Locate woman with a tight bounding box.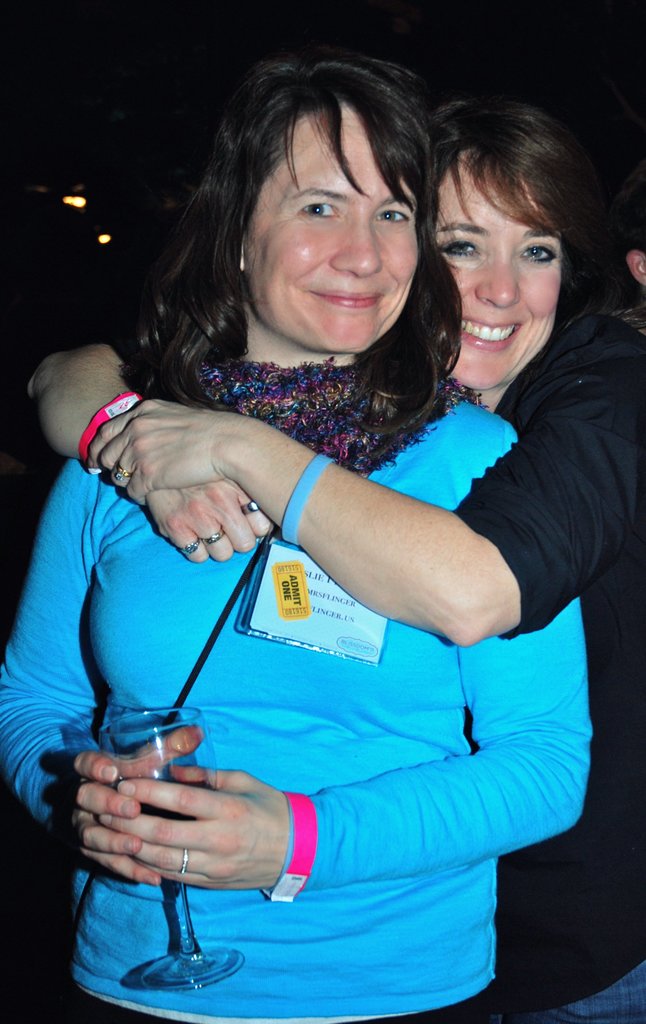
locate(28, 89, 645, 1023).
